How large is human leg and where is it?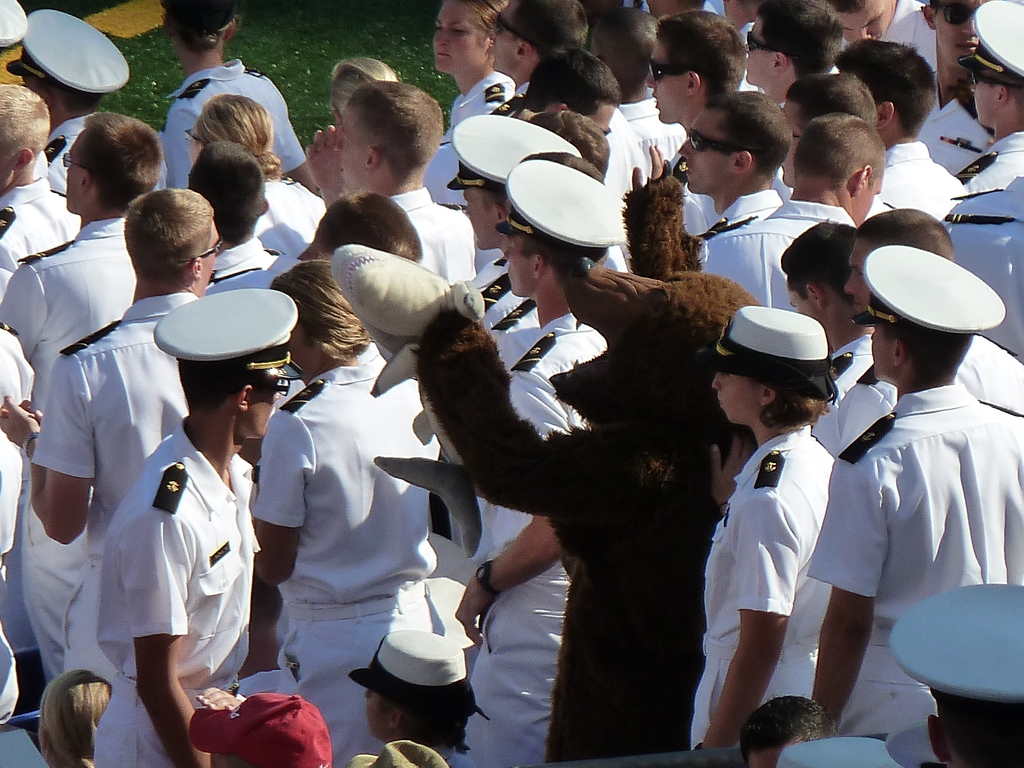
Bounding box: [90, 668, 180, 767].
